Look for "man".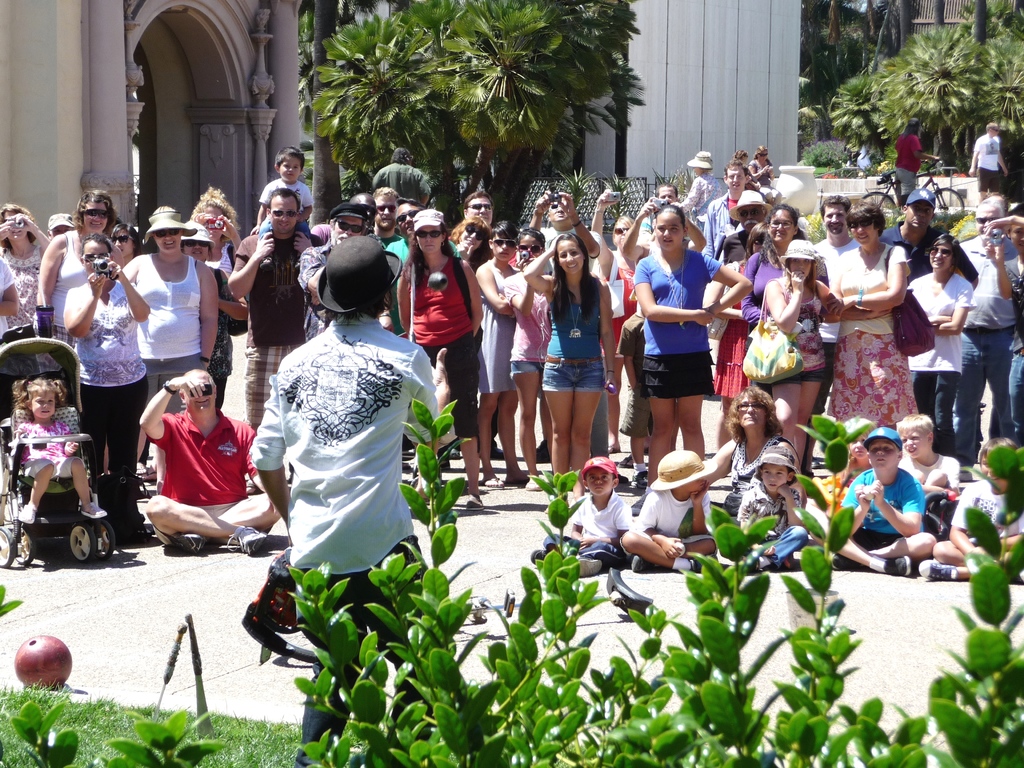
Found: BBox(460, 188, 495, 222).
